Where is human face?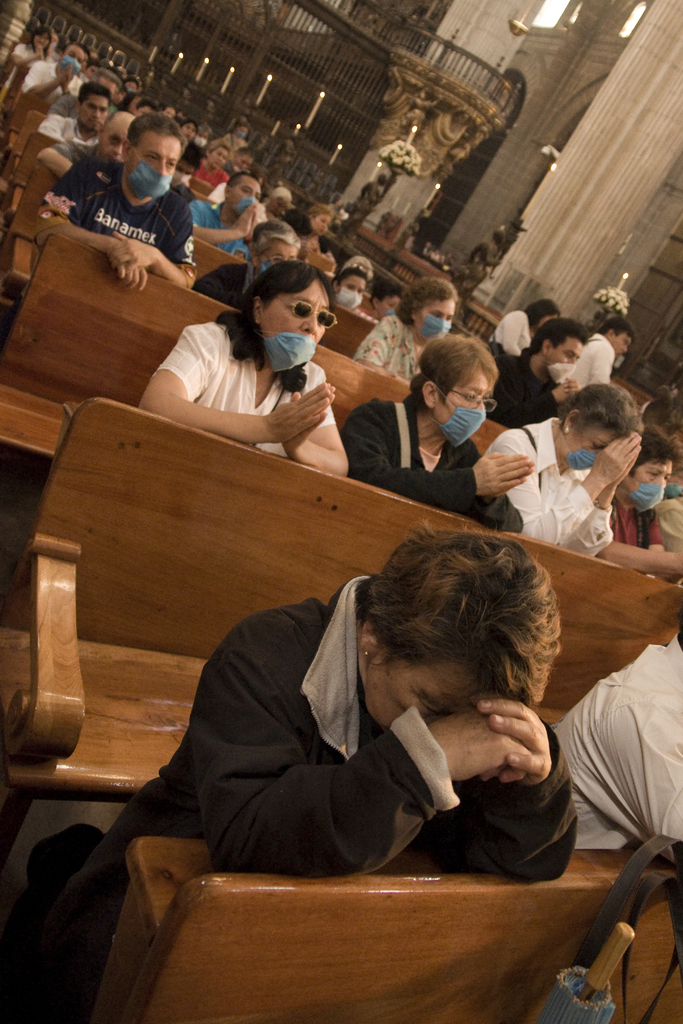
pyautogui.locateOnScreen(420, 305, 451, 333).
